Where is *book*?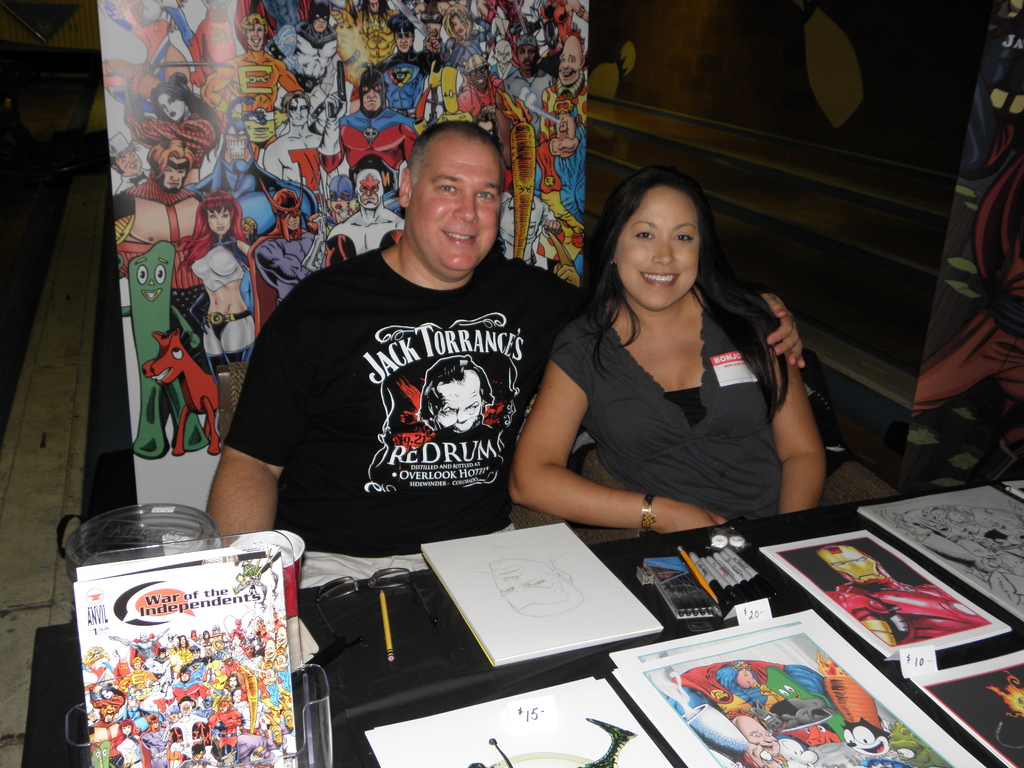
rect(860, 484, 1023, 619).
